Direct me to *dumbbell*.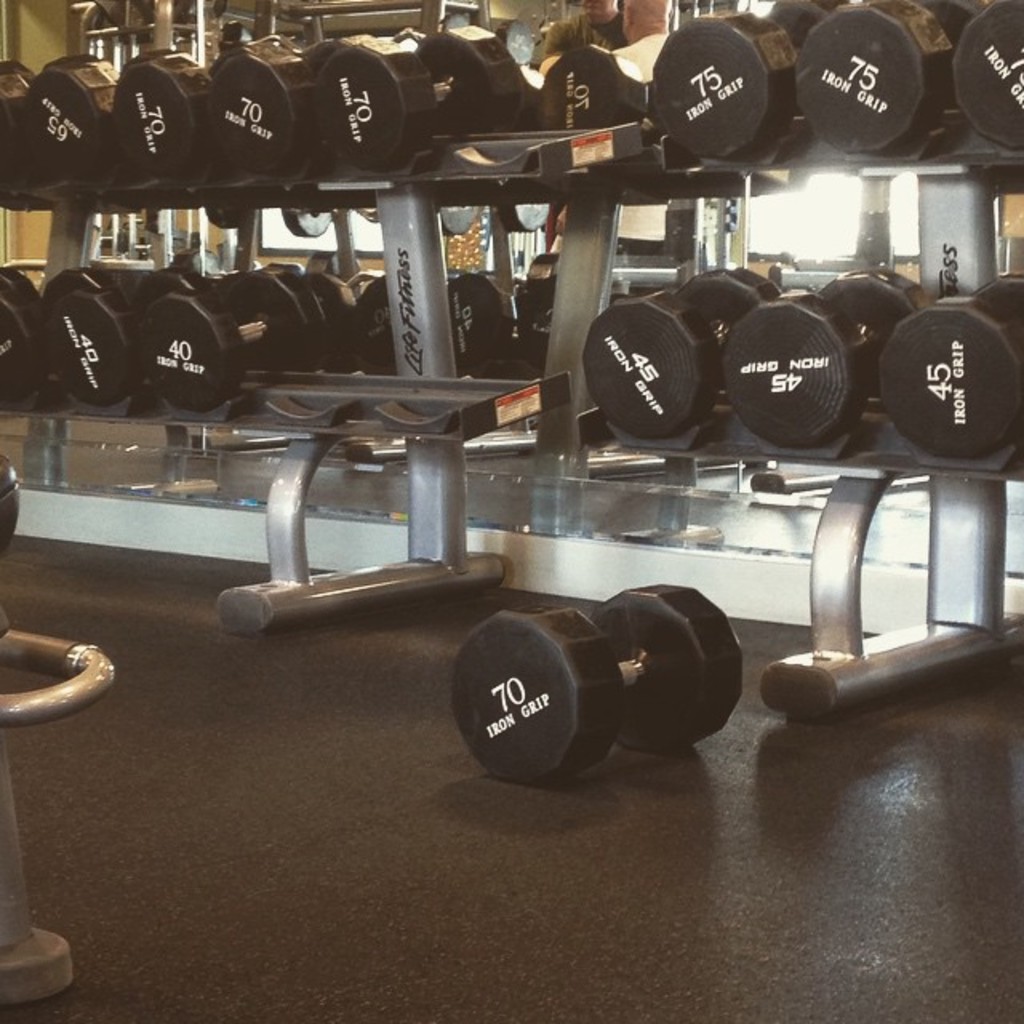
Direction: [24,53,123,181].
